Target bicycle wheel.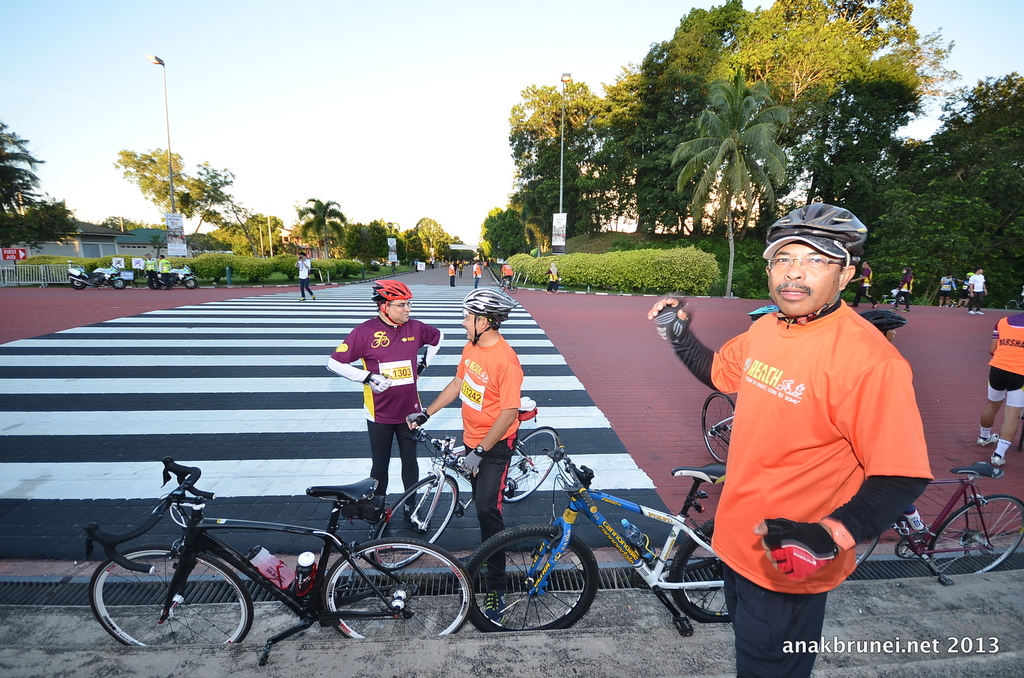
Target region: locate(88, 544, 255, 649).
